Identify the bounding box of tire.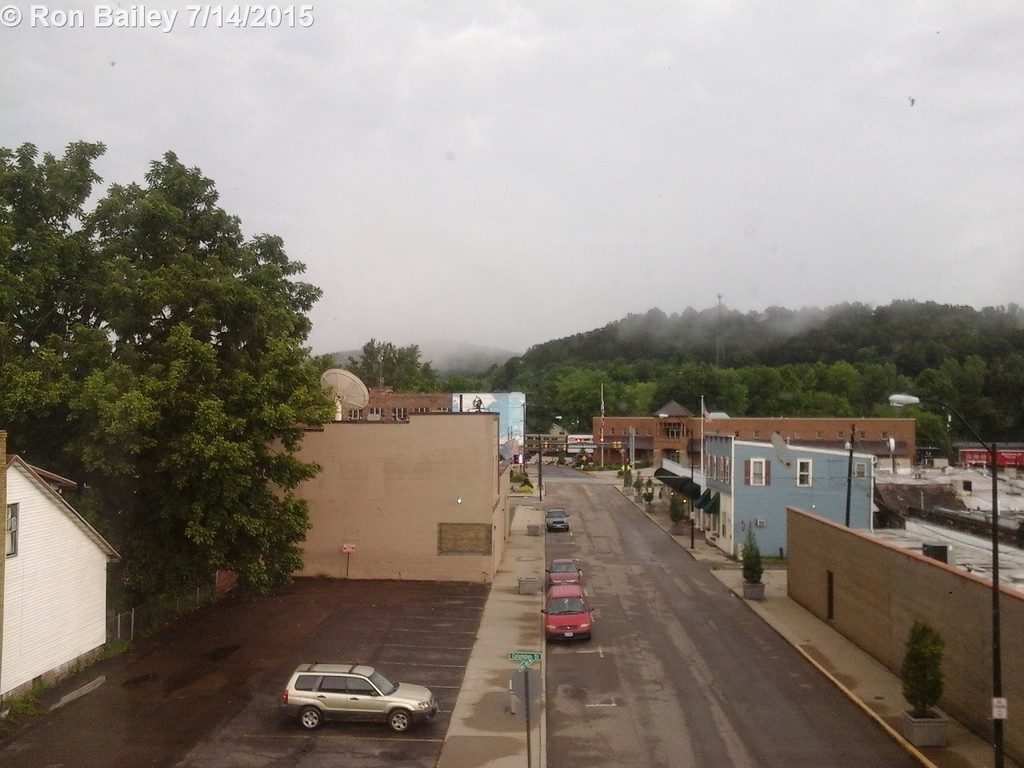
Rect(387, 708, 411, 731).
